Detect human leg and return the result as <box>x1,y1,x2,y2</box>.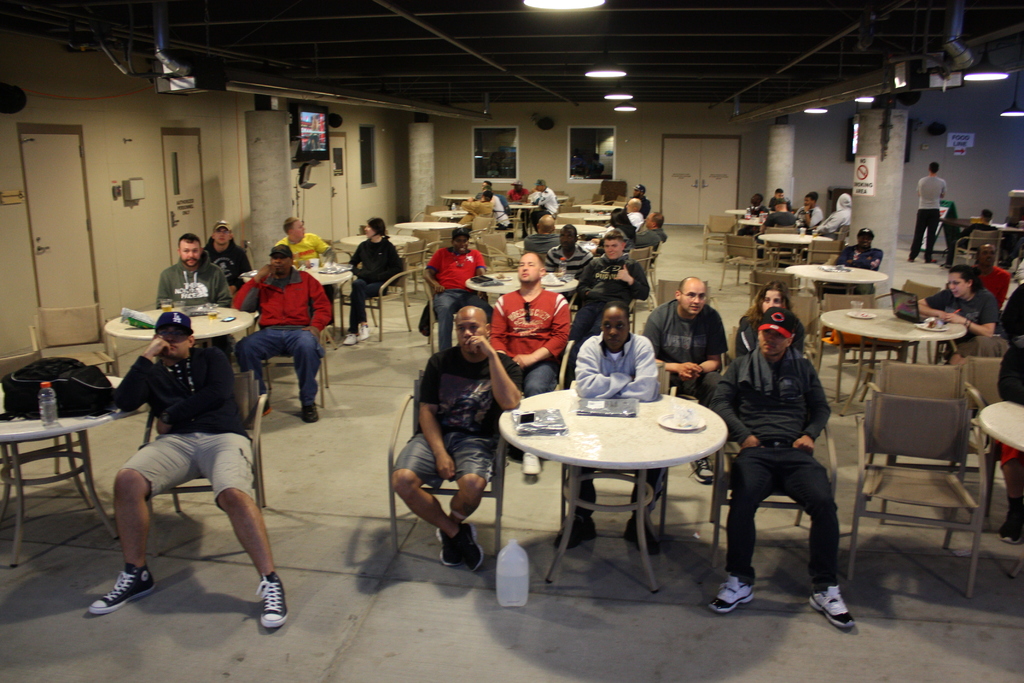
<box>926,205,938,263</box>.
